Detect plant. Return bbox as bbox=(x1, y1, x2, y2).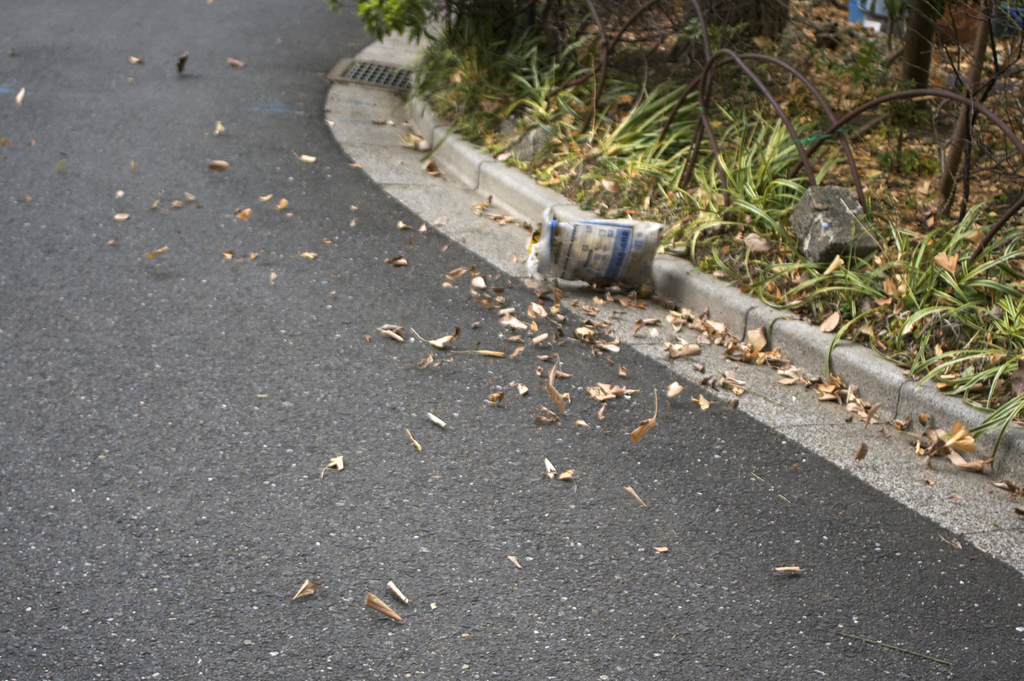
bbox=(867, 145, 938, 181).
